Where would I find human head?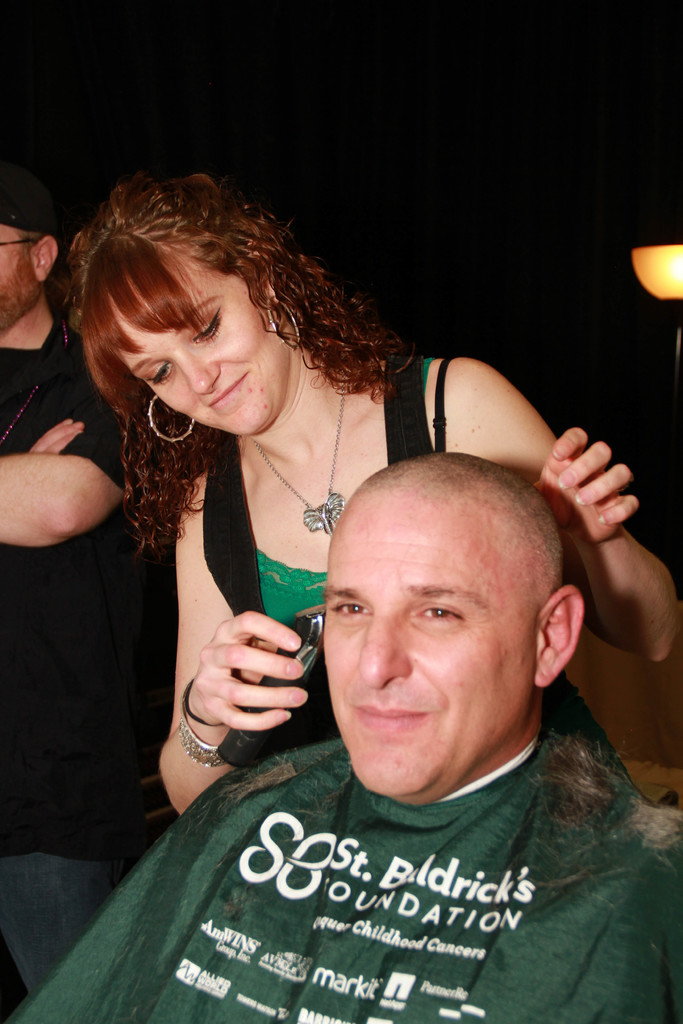
At [0,192,63,340].
